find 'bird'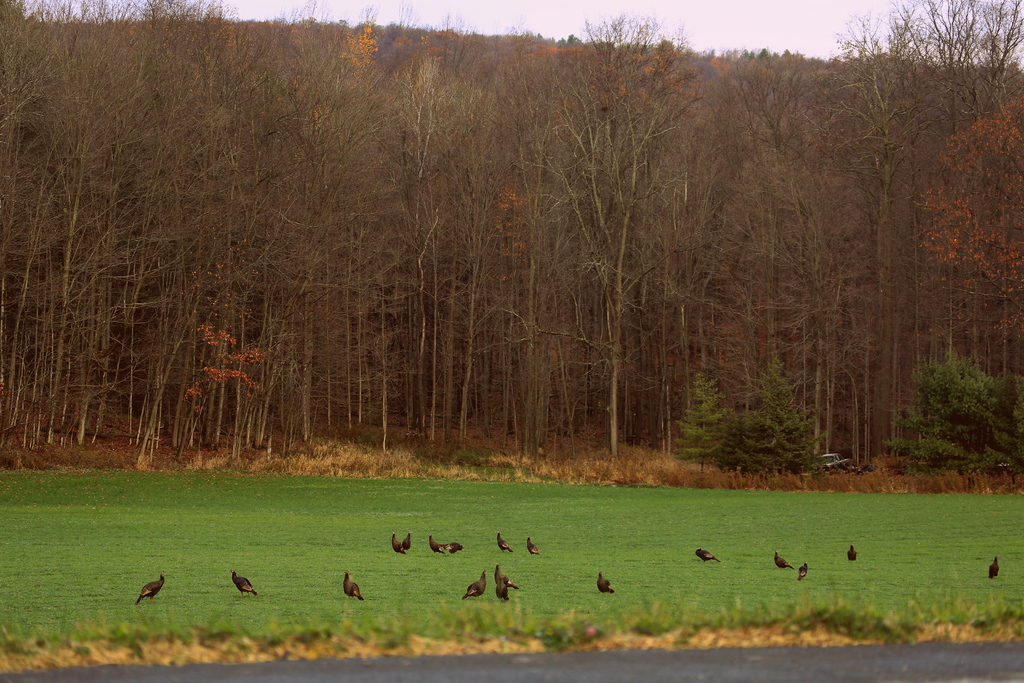
138, 575, 166, 609
